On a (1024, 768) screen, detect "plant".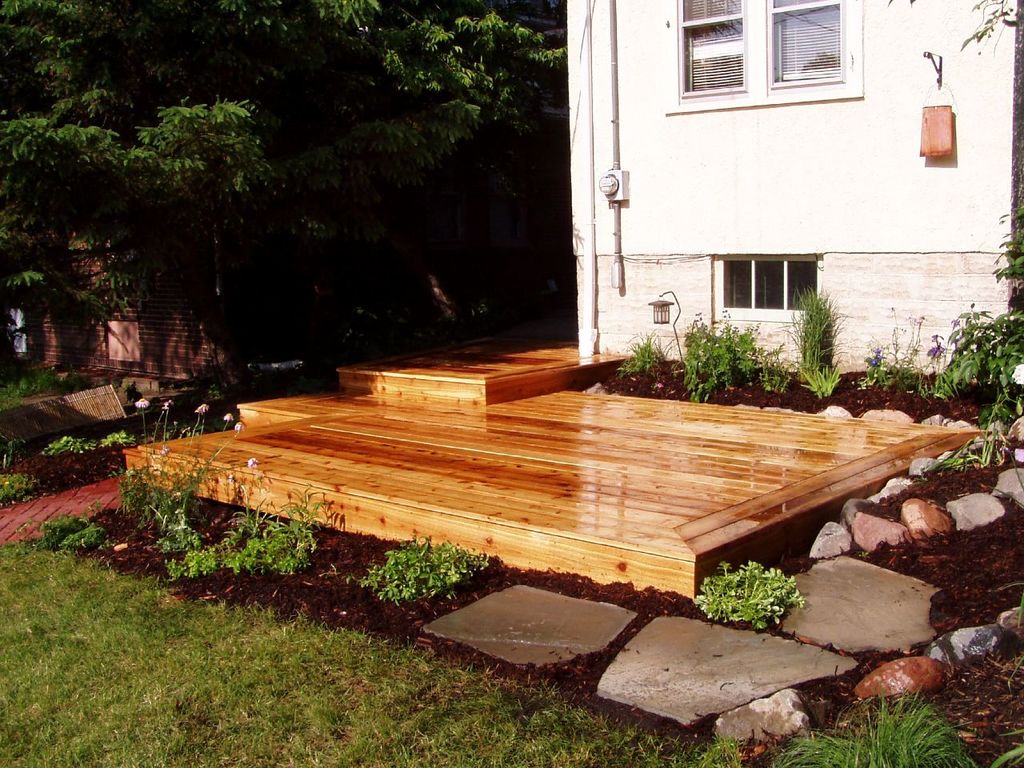
338:534:496:626.
